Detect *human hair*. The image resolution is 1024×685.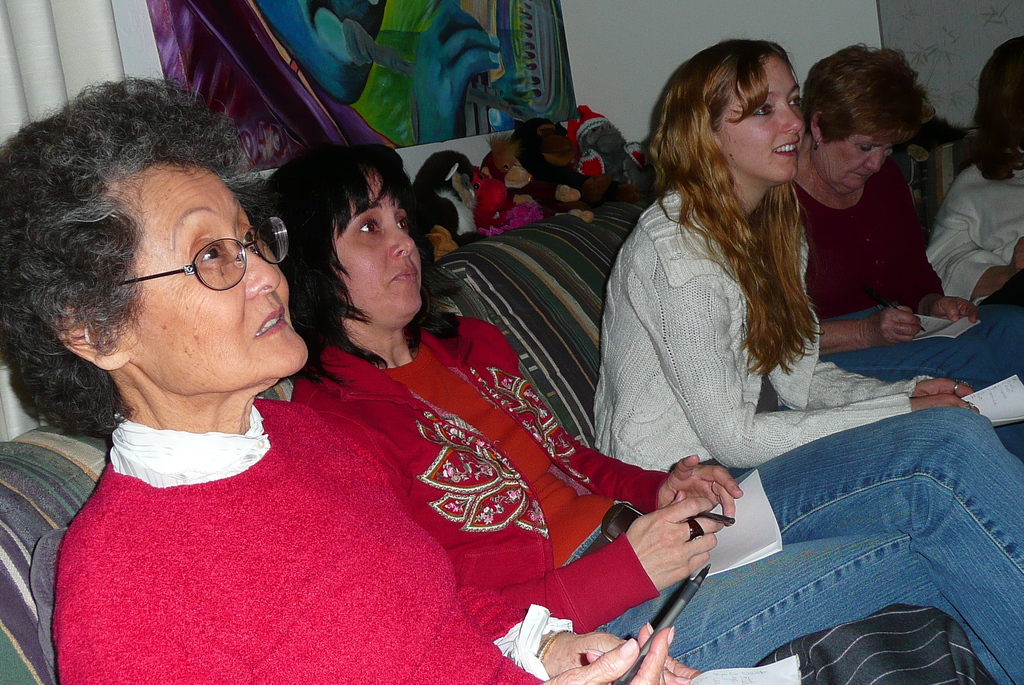
bbox(0, 72, 265, 439).
